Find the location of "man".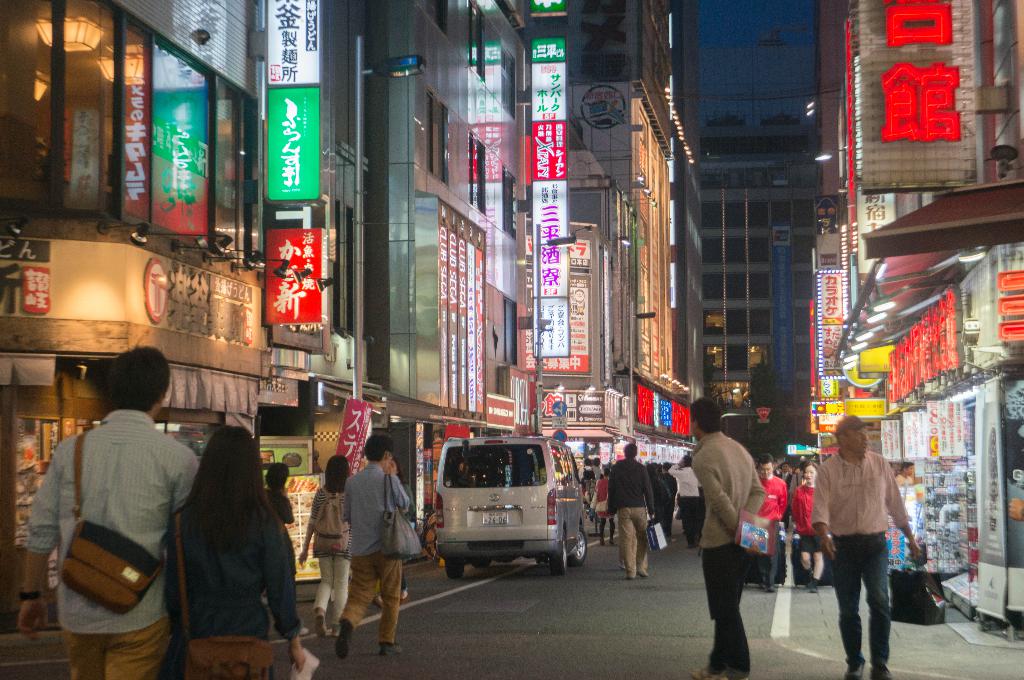
Location: <box>689,396,766,679</box>.
